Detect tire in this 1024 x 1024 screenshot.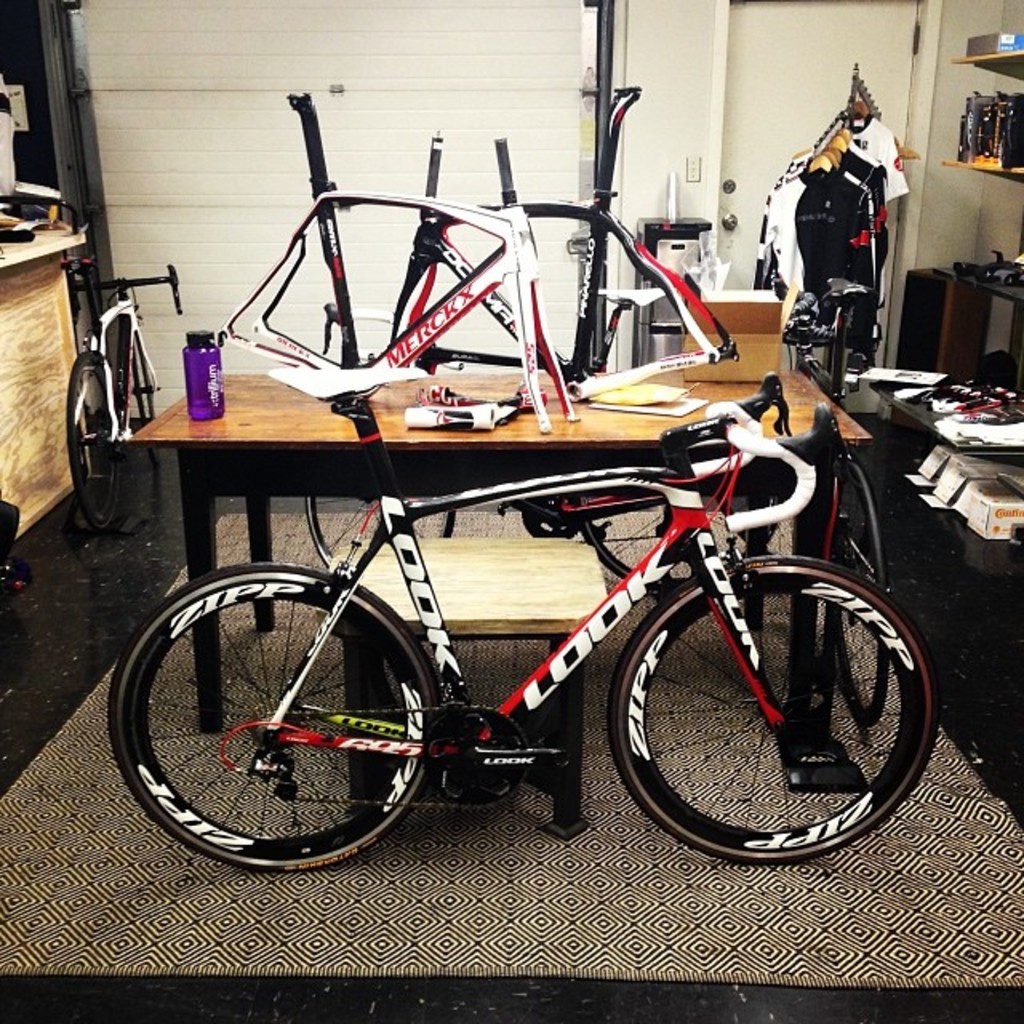
Detection: 125, 344, 160, 480.
